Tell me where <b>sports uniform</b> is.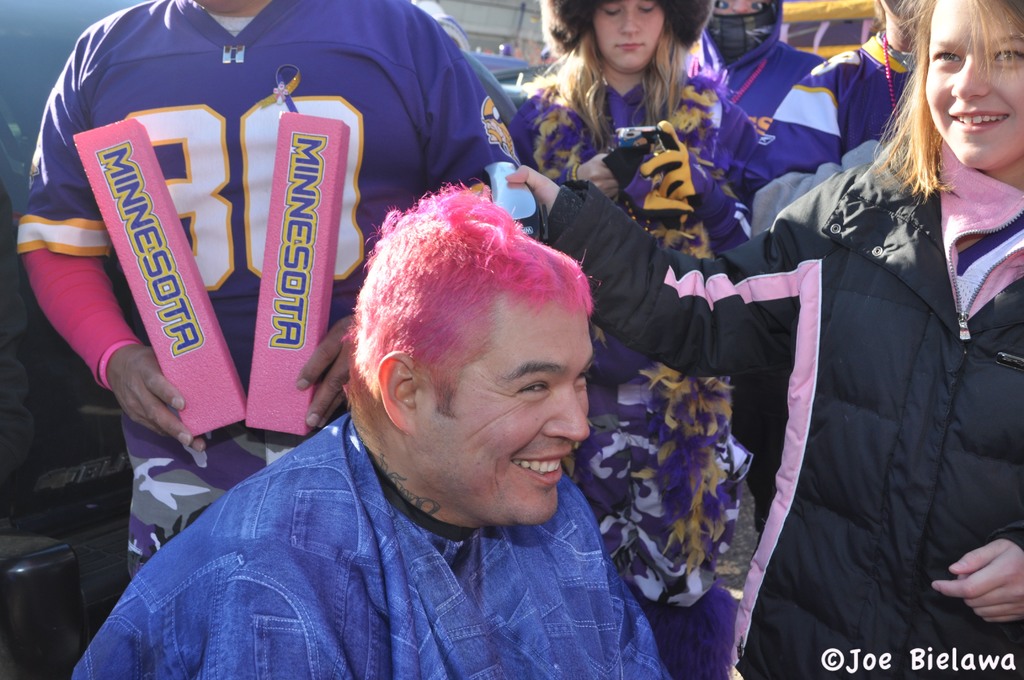
<b>sports uniform</b> is at {"left": 483, "top": 59, "right": 836, "bottom": 679}.
